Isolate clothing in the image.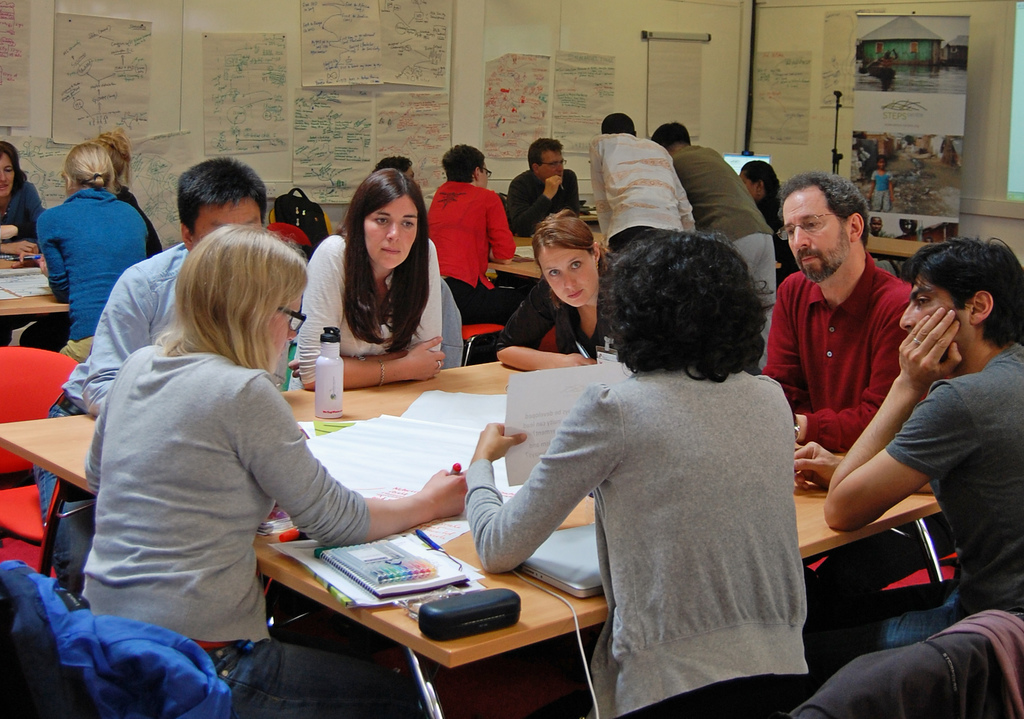
Isolated region: [508, 165, 586, 239].
